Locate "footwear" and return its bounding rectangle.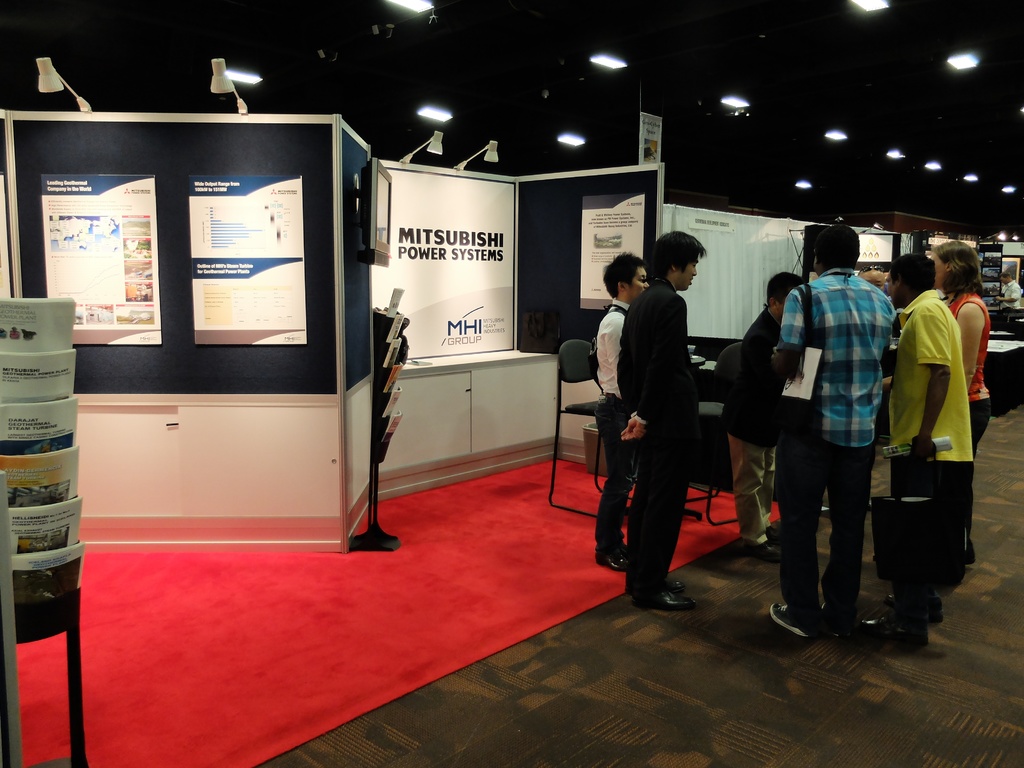
Rect(816, 600, 851, 637).
